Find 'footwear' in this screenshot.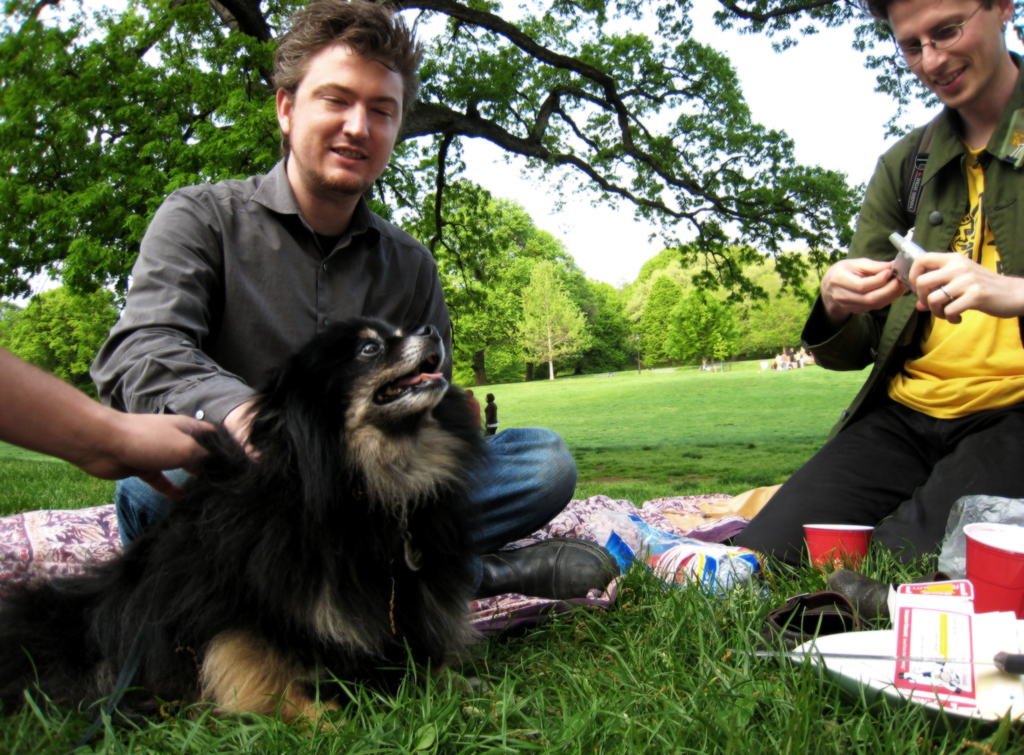
The bounding box for 'footwear' is {"left": 478, "top": 544, "right": 609, "bottom": 589}.
